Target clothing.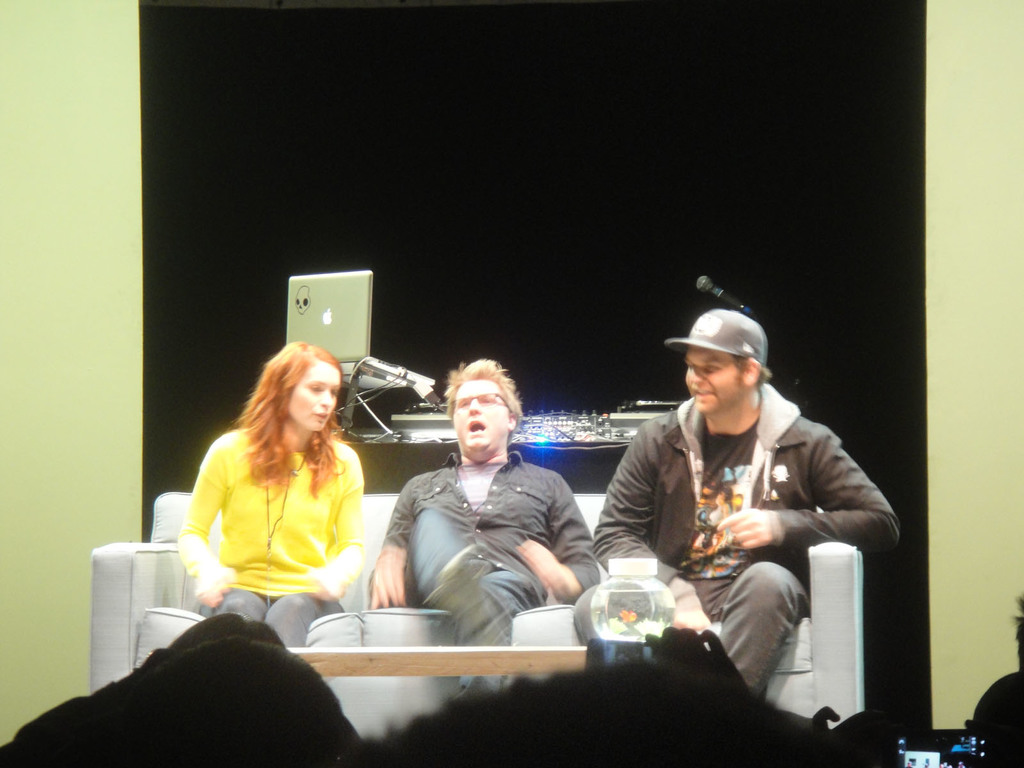
Target region: locate(589, 380, 900, 696).
